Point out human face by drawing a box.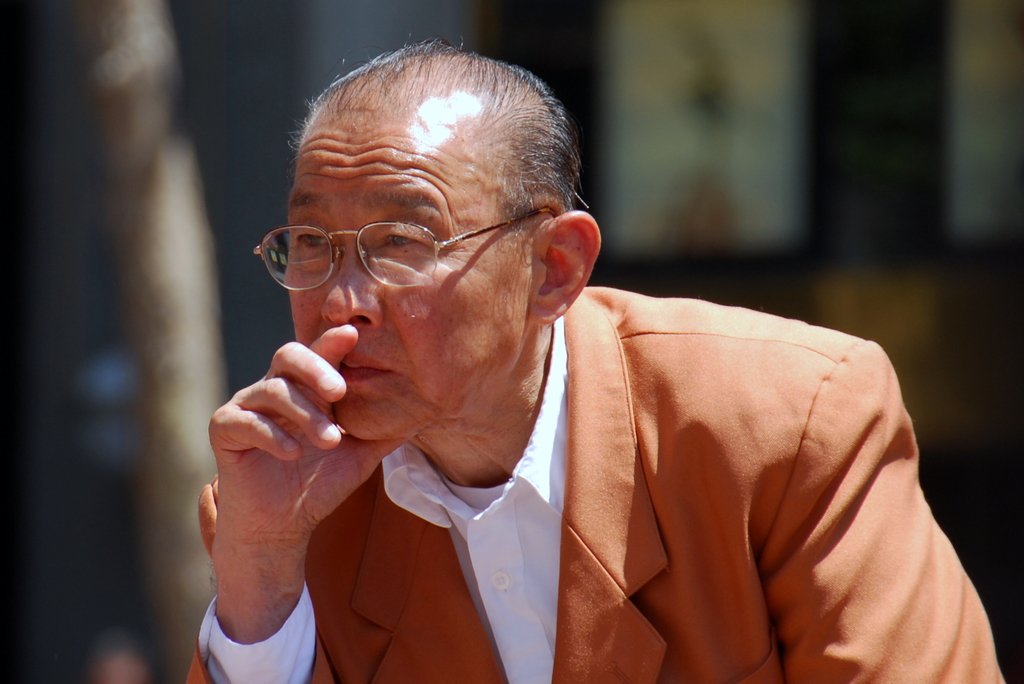
{"x1": 287, "y1": 110, "x2": 529, "y2": 442}.
